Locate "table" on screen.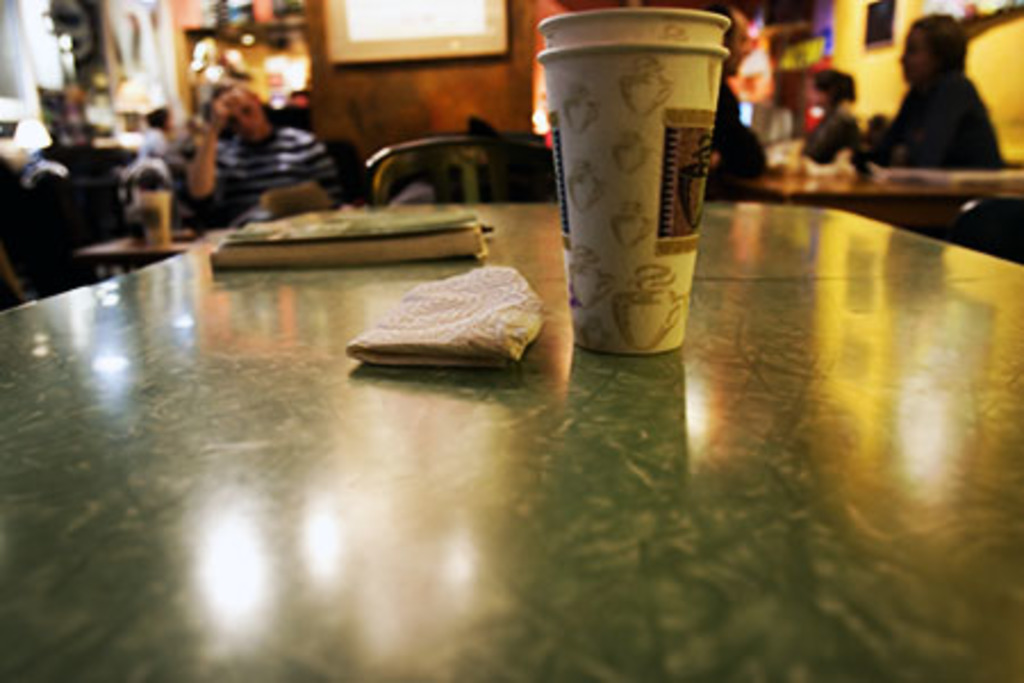
On screen at (68, 225, 205, 271).
